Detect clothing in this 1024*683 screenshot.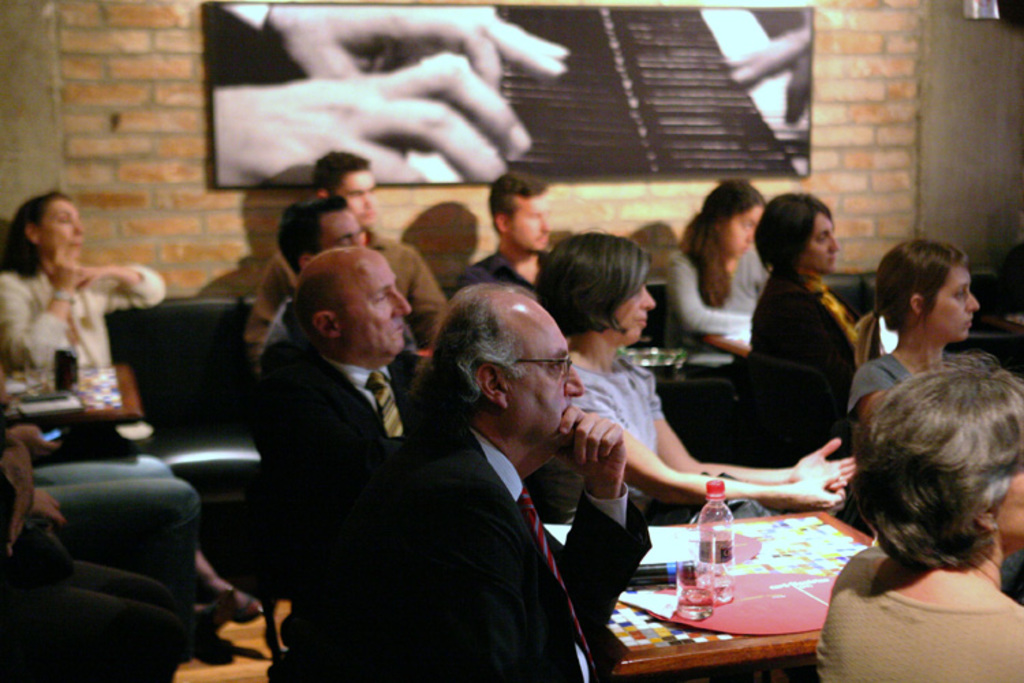
Detection: 276, 425, 651, 682.
